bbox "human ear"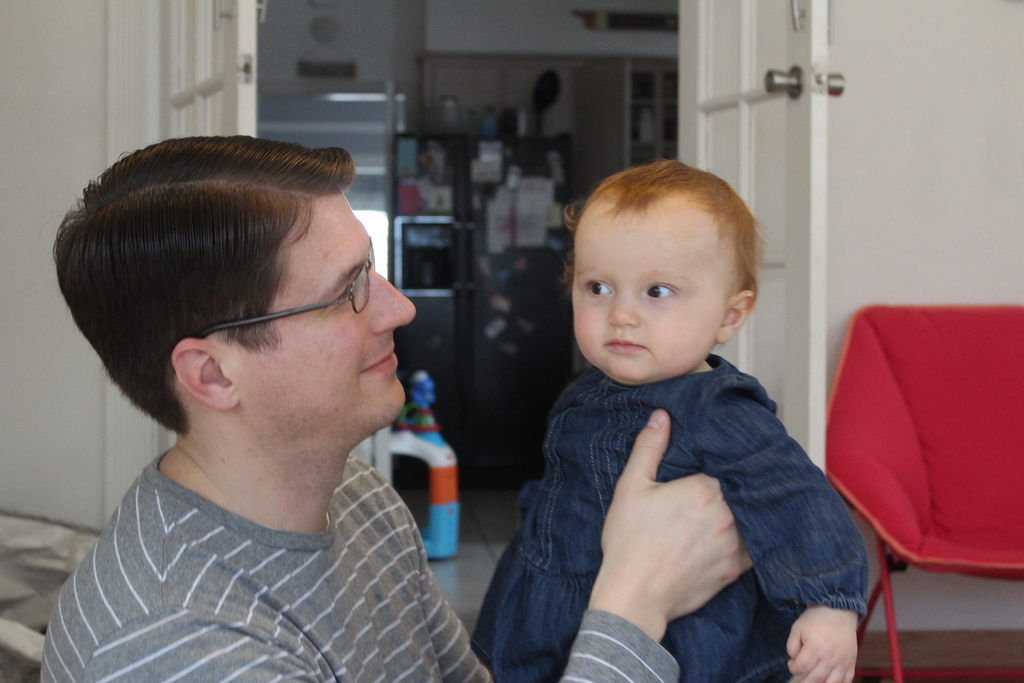
crop(712, 290, 756, 344)
